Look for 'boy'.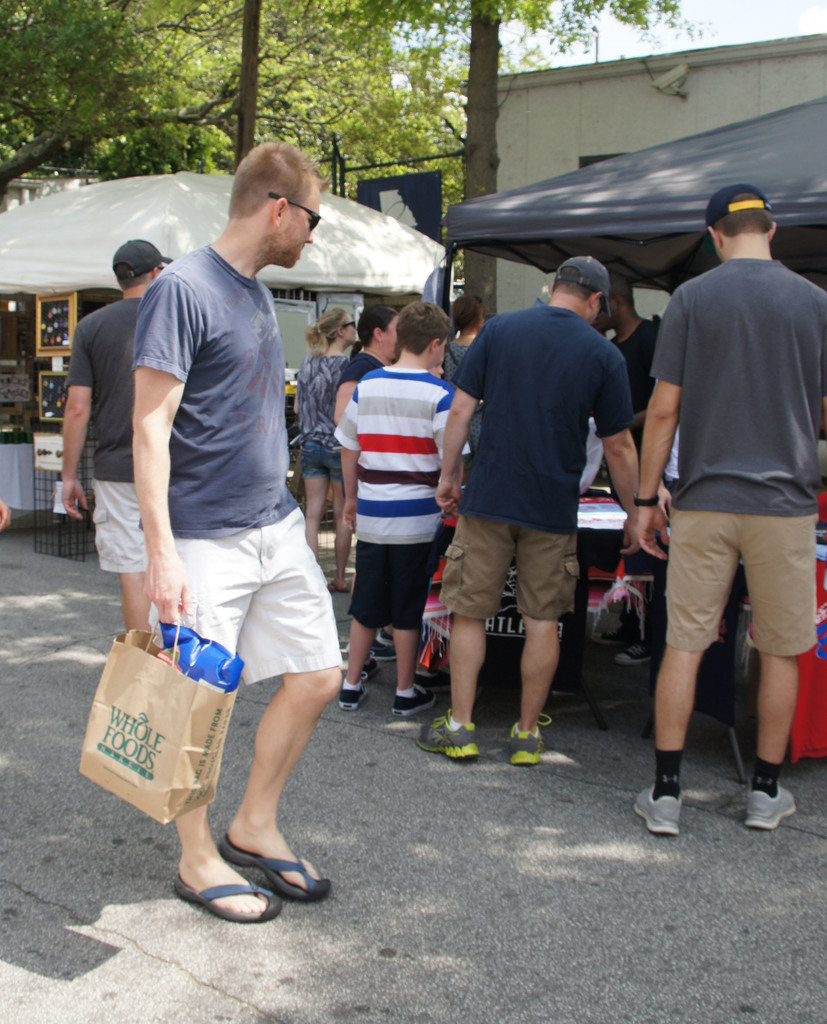
Found: l=331, t=300, r=457, b=717.
